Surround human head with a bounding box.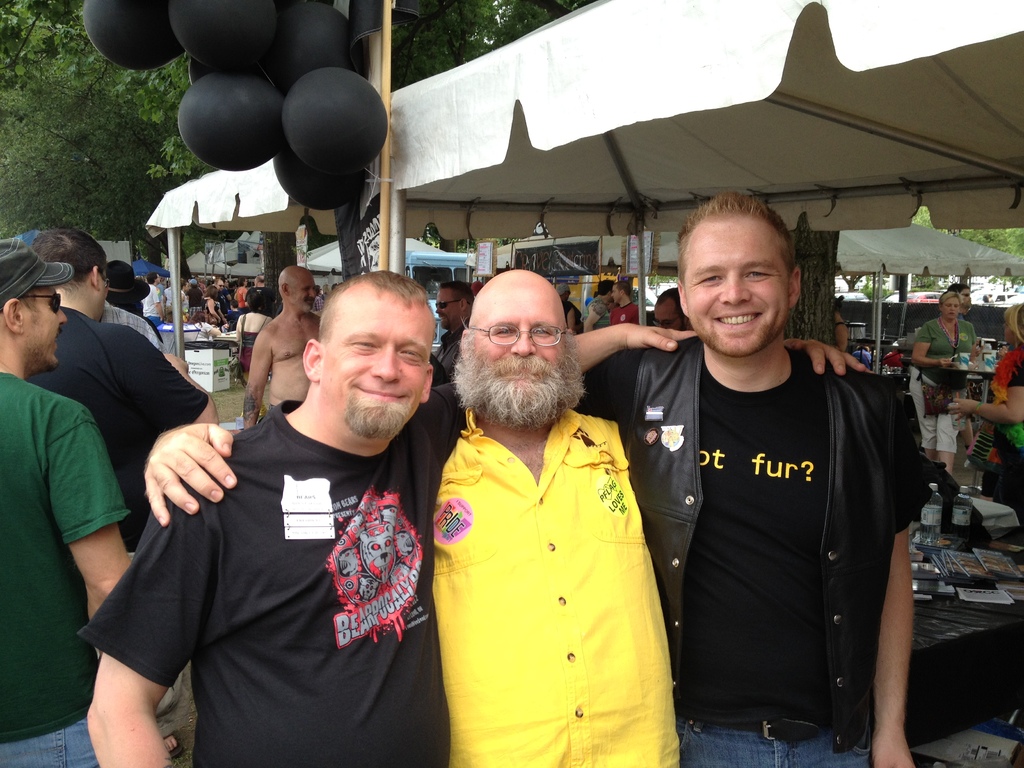
412, 266, 437, 290.
